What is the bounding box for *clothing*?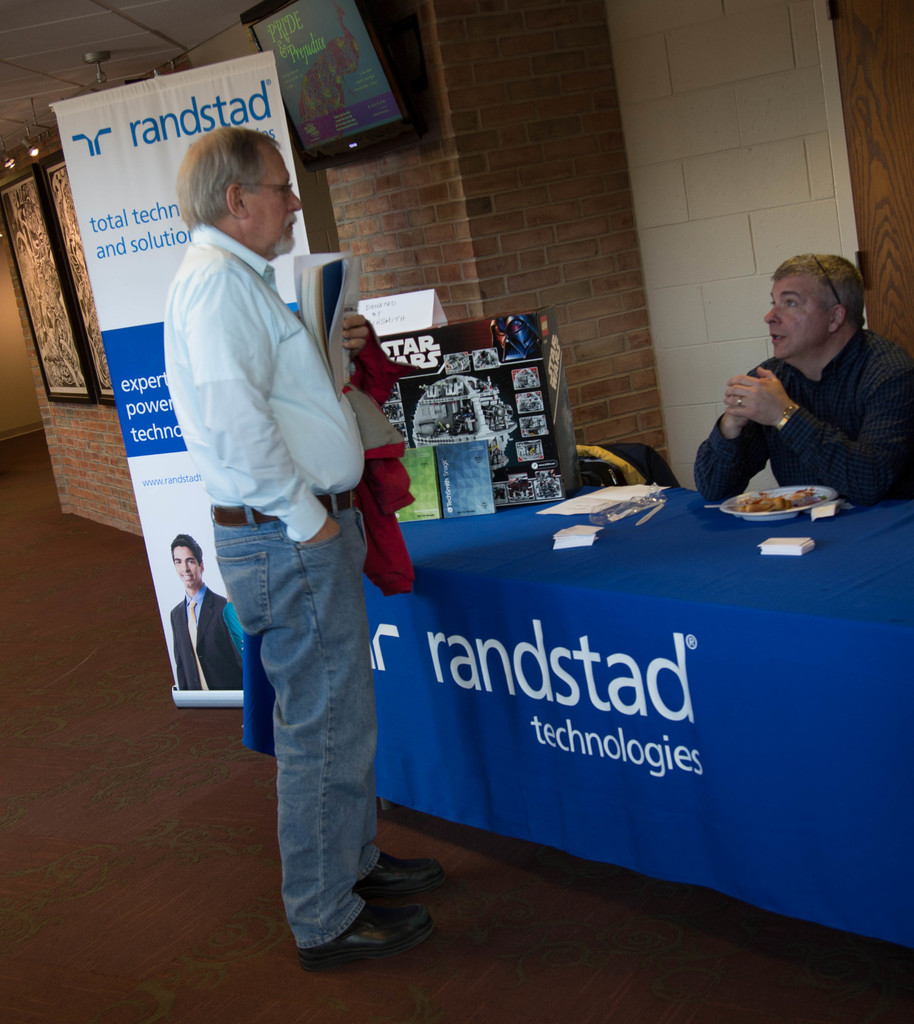
{"left": 164, "top": 586, "right": 251, "bottom": 689}.
